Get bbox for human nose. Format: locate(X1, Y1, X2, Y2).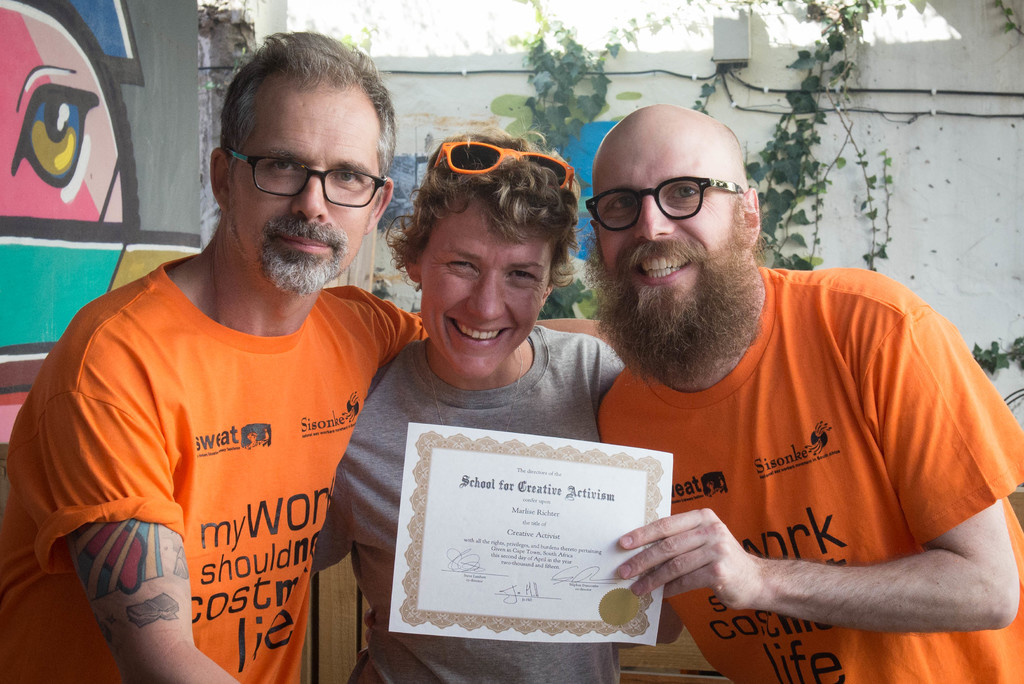
locate(291, 168, 333, 221).
